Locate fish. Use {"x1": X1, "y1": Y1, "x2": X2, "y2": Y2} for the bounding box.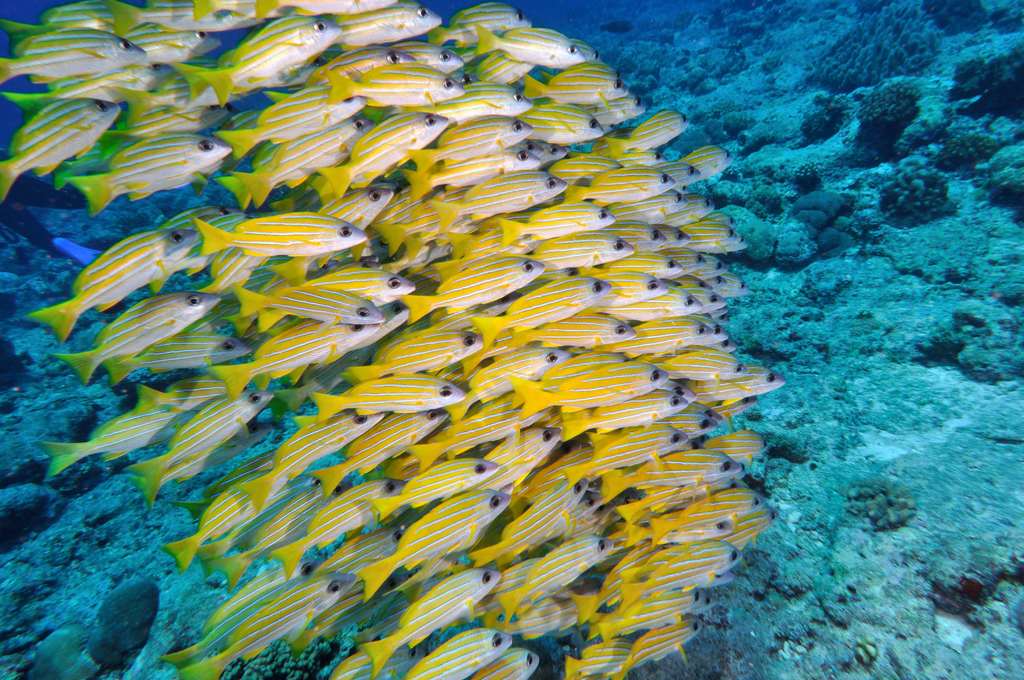
{"x1": 495, "y1": 581, "x2": 609, "y2": 642}.
